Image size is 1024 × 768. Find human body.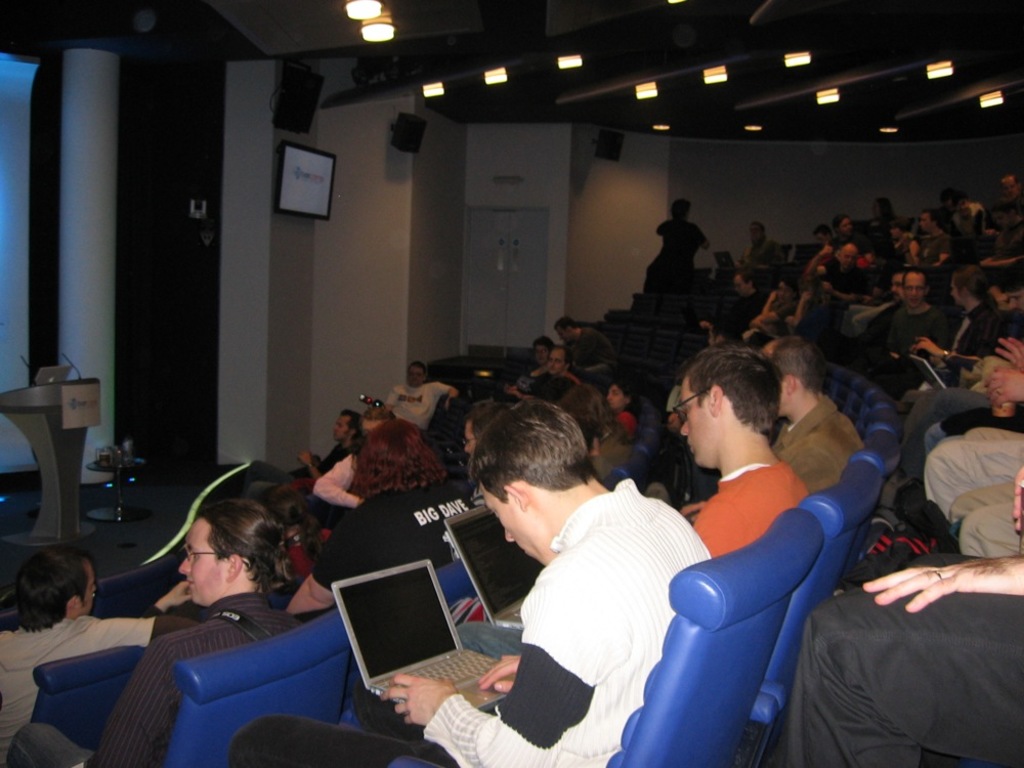
290,420,477,613.
